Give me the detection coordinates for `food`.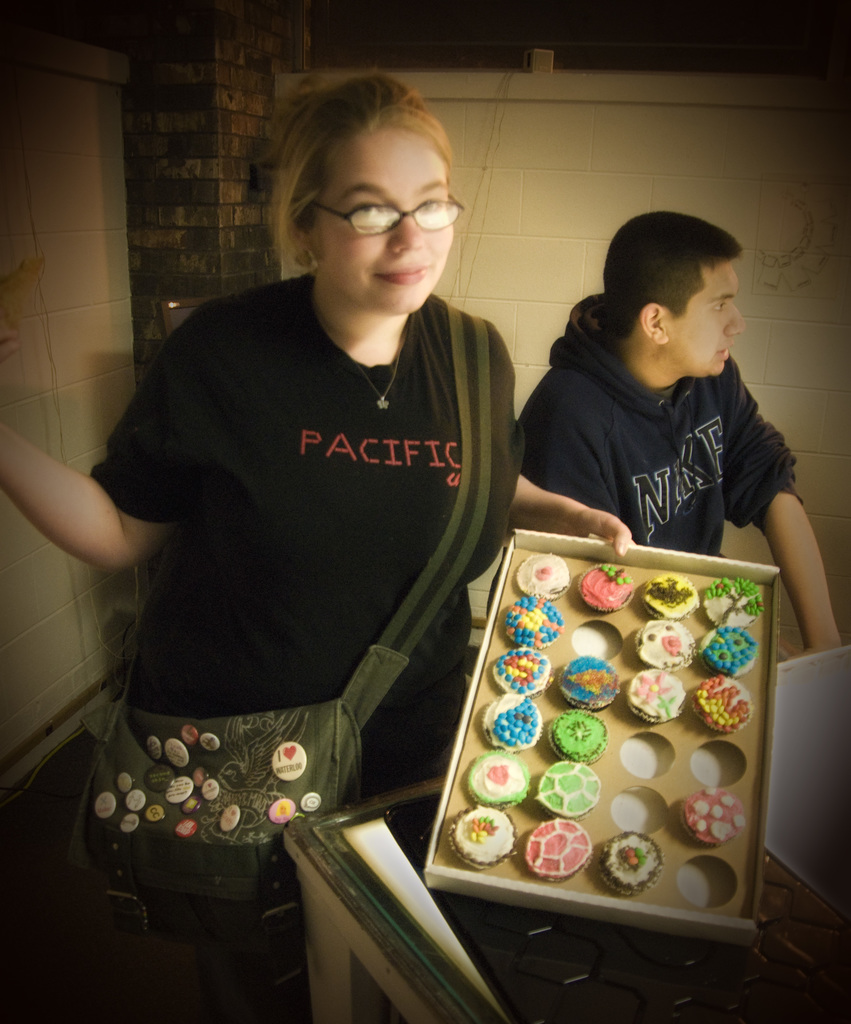
{"left": 547, "top": 710, "right": 608, "bottom": 759}.
